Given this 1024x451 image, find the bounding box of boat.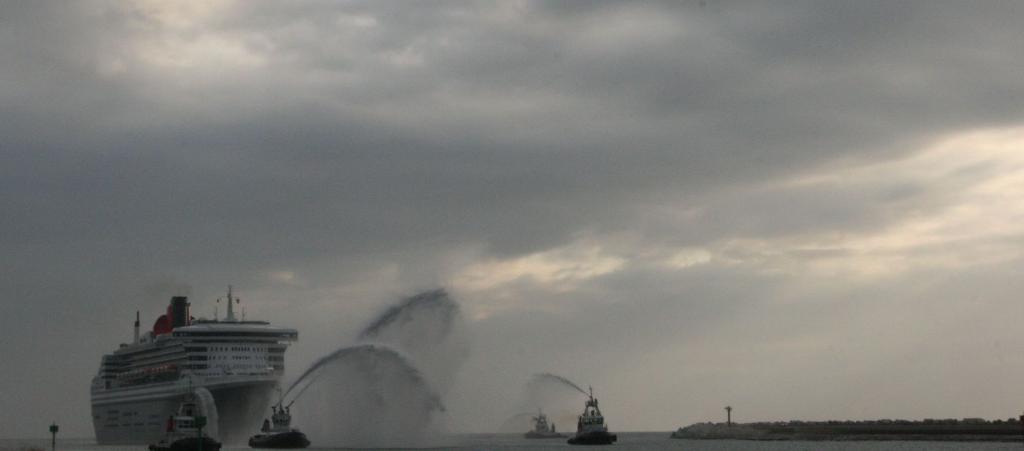
region(75, 281, 302, 437).
